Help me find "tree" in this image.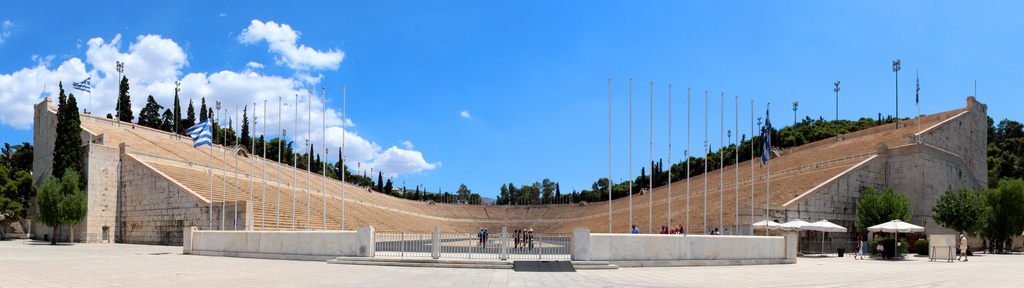
Found it: 929:171:985:254.
